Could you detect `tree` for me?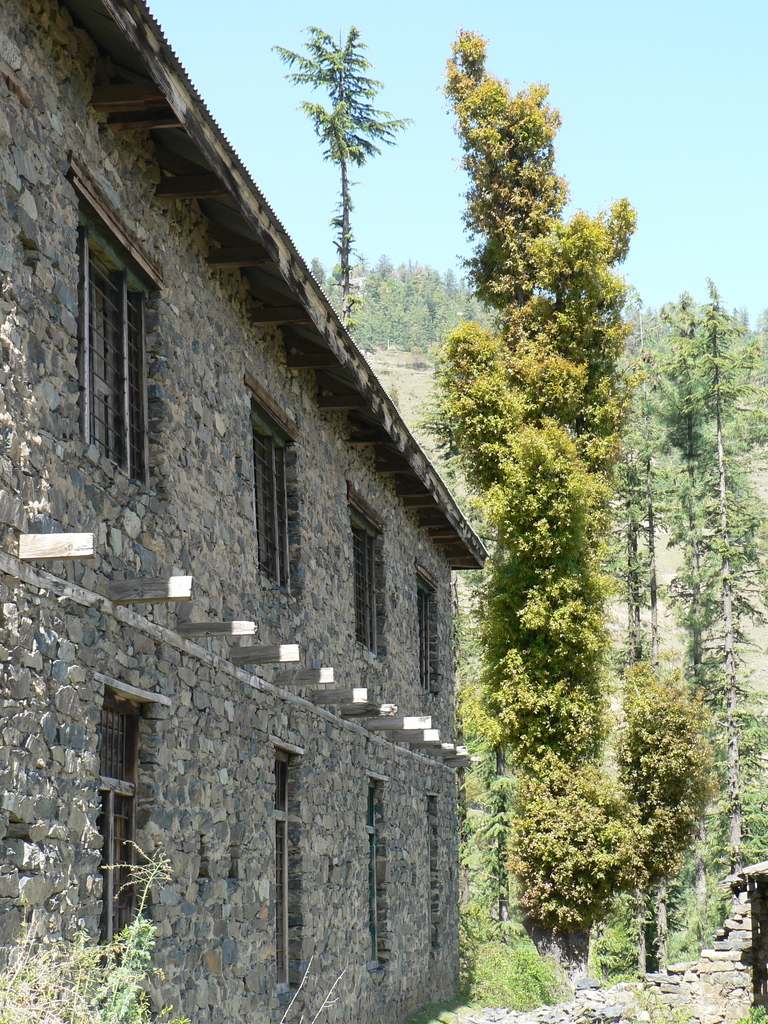
Detection result: pyautogui.locateOnScreen(270, 31, 378, 333).
